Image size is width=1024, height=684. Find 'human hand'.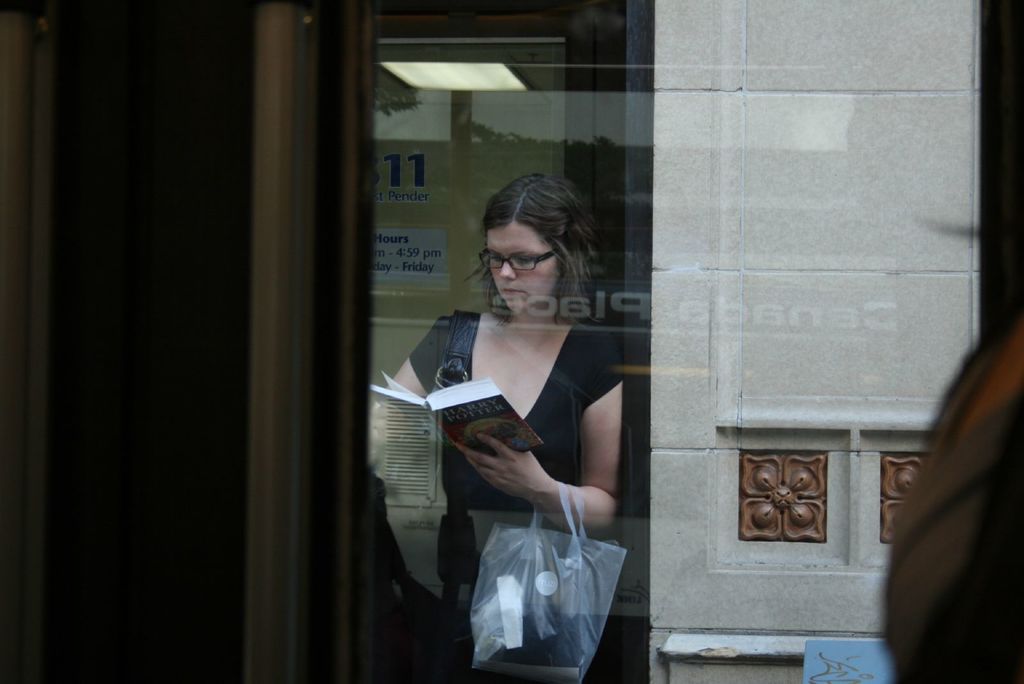
box(371, 405, 399, 469).
